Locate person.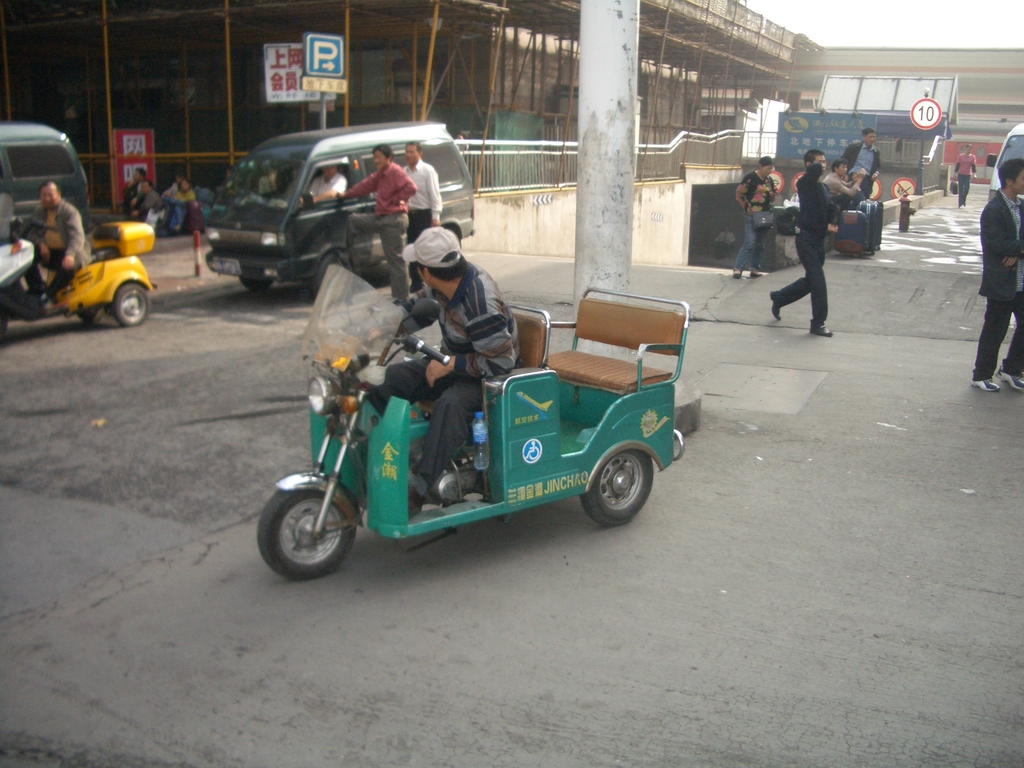
Bounding box: bbox(396, 137, 445, 286).
